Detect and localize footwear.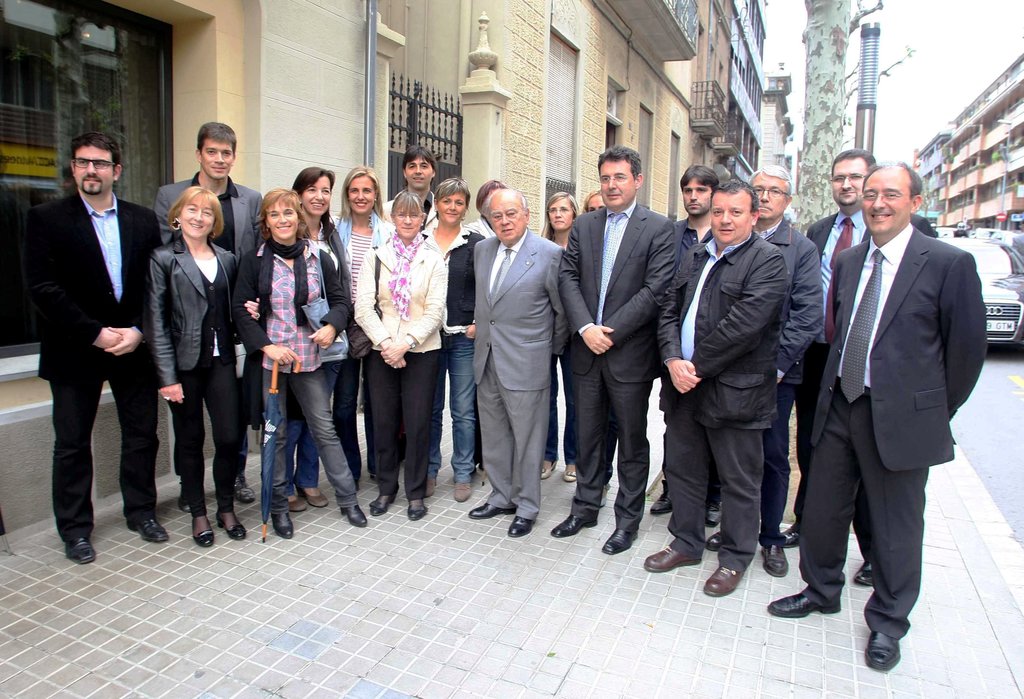
Localized at 870/625/902/676.
